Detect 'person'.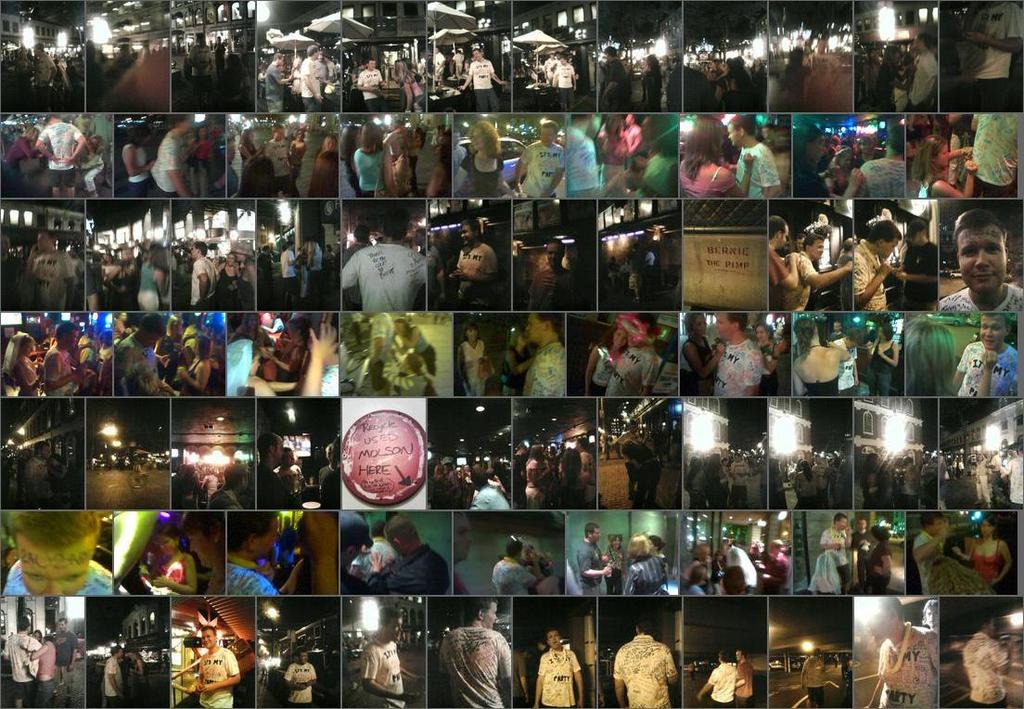
Detected at bbox=(345, 209, 421, 320).
